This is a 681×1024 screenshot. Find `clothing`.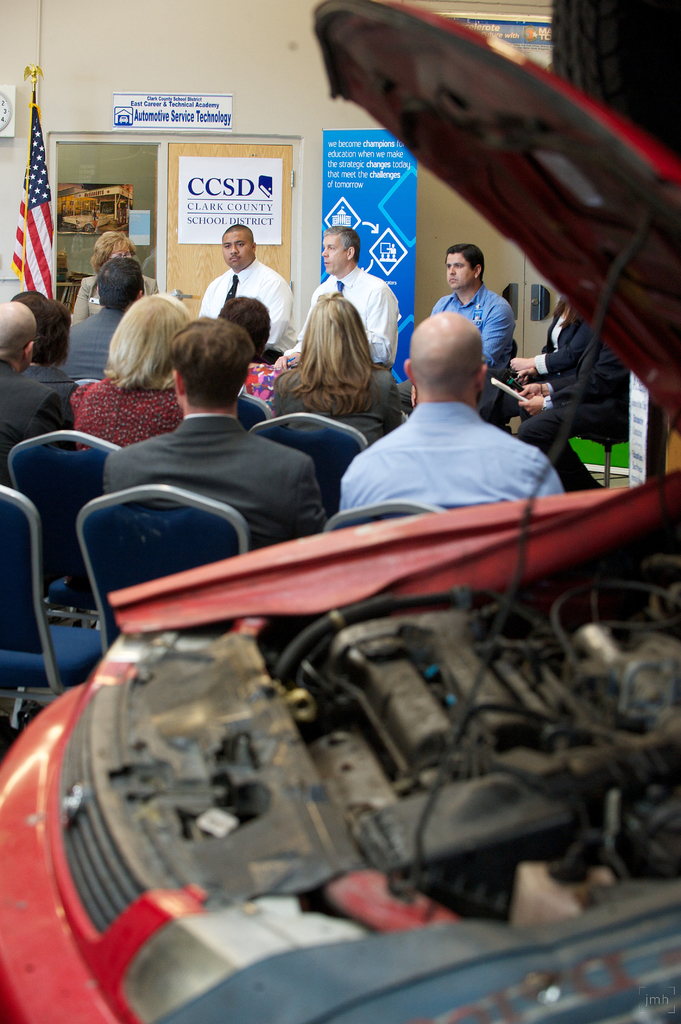
Bounding box: crop(305, 259, 399, 381).
